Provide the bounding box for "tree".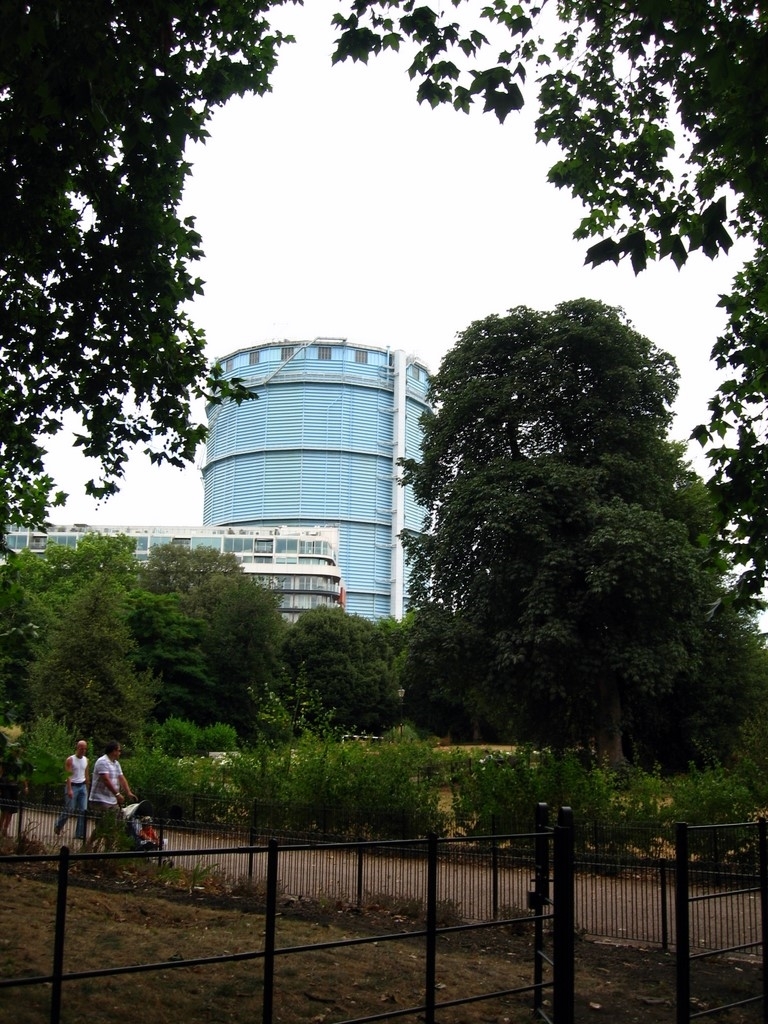
box(432, 466, 712, 769).
